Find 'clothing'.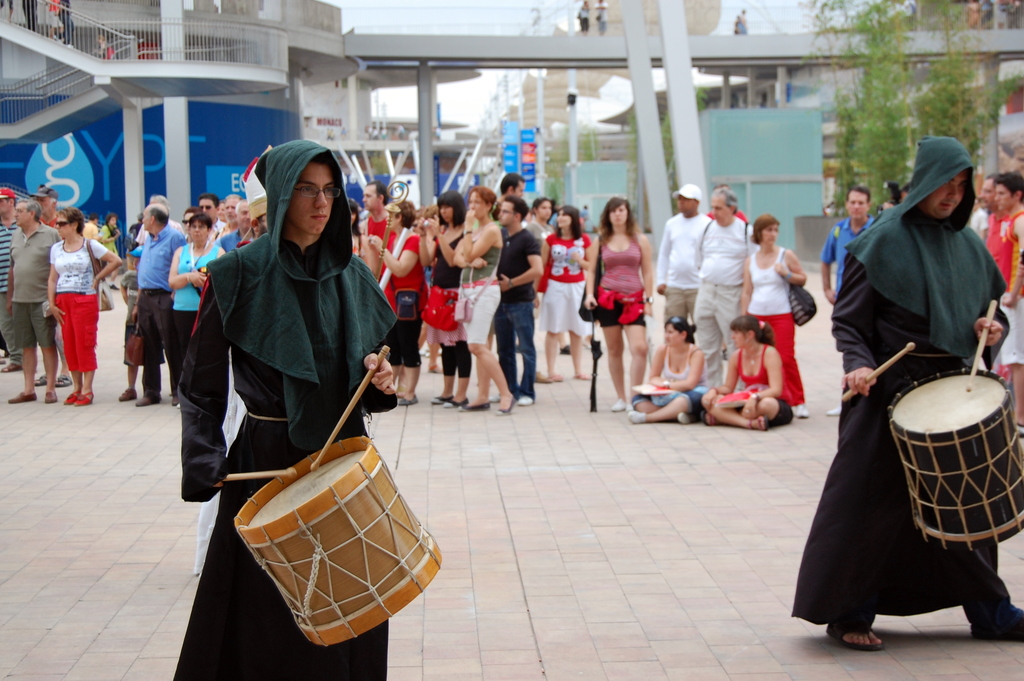
l=580, t=7, r=591, b=33.
